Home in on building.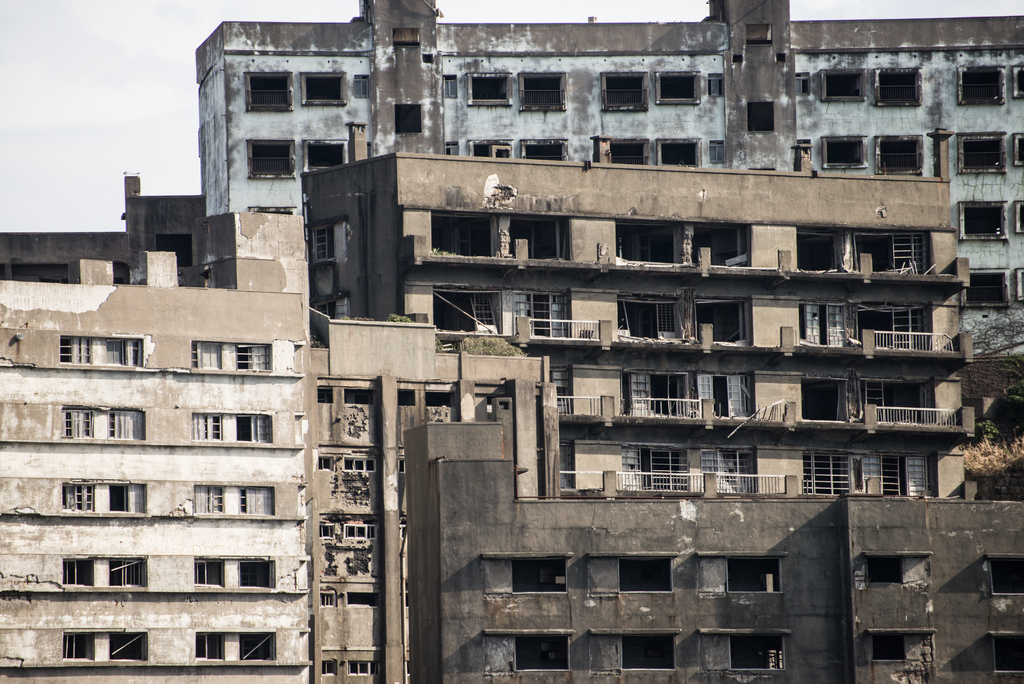
Homed in at BBox(0, 174, 203, 281).
